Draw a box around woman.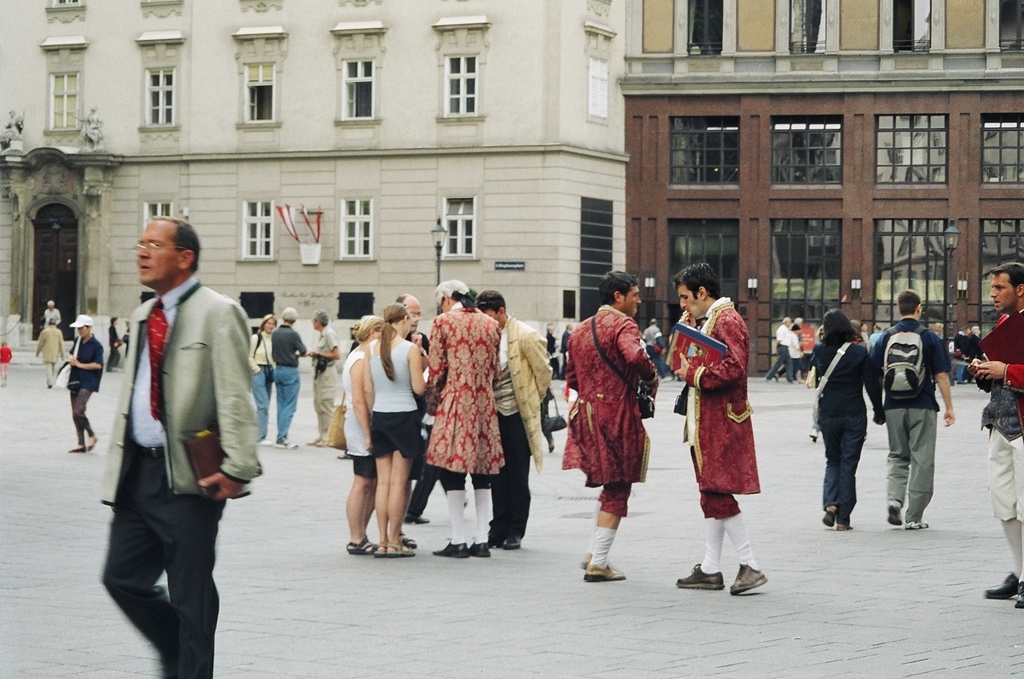
locate(252, 316, 275, 442).
